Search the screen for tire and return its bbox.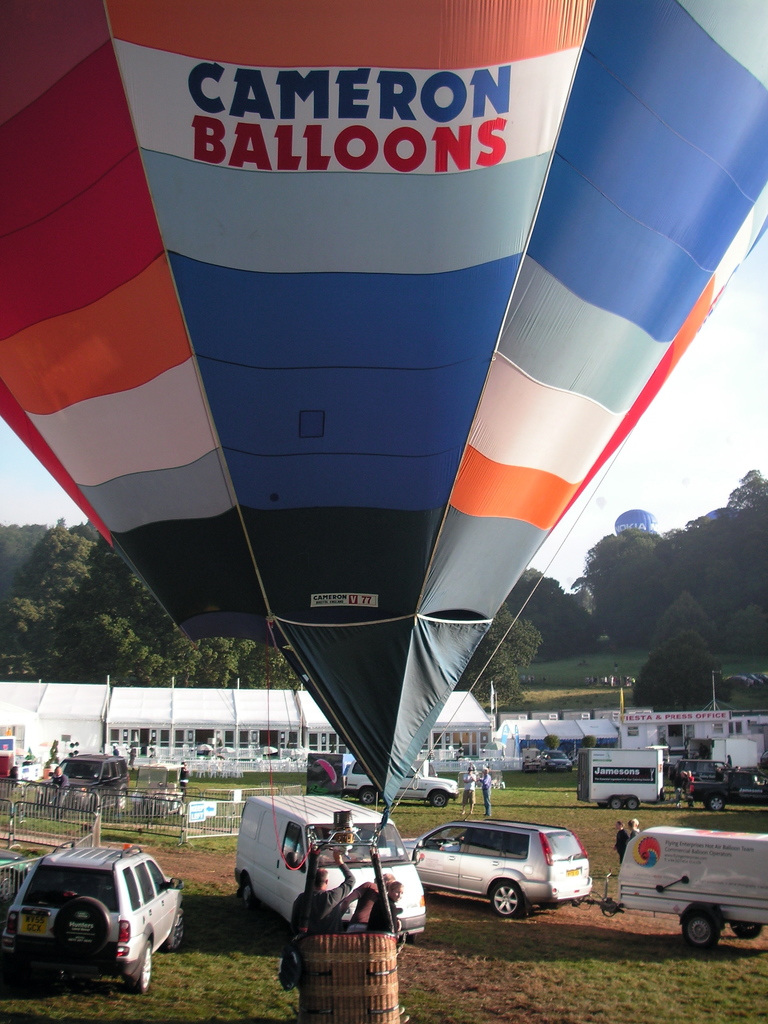
Found: (620, 794, 636, 810).
